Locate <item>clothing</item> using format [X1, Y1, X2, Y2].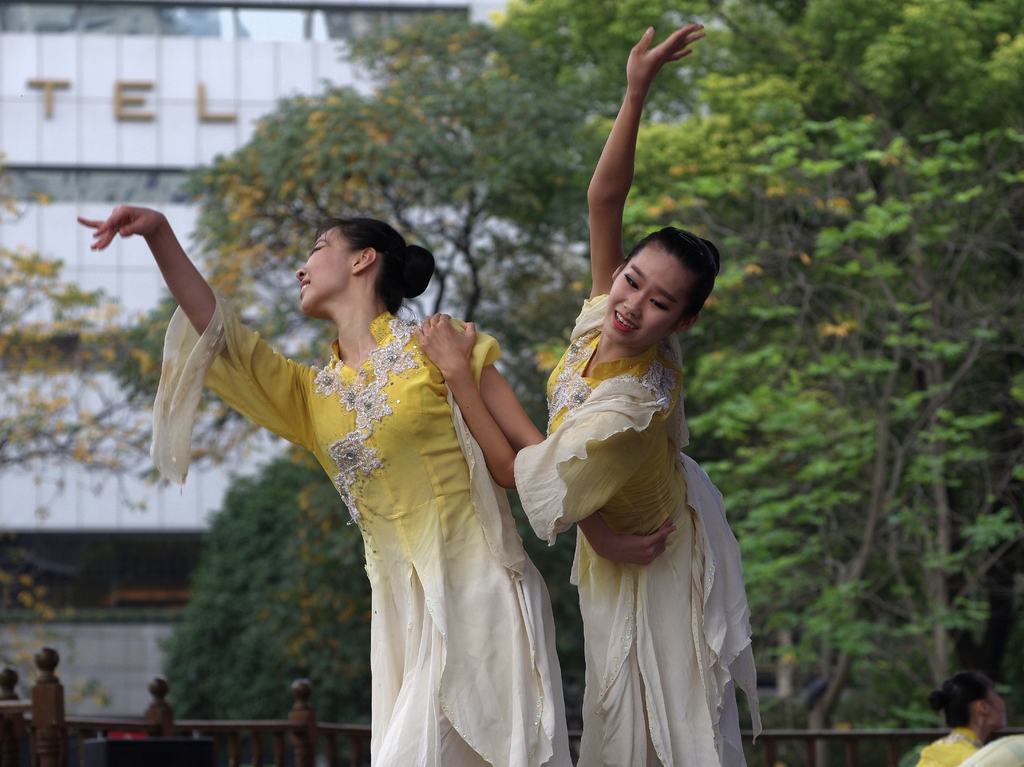
[148, 296, 575, 766].
